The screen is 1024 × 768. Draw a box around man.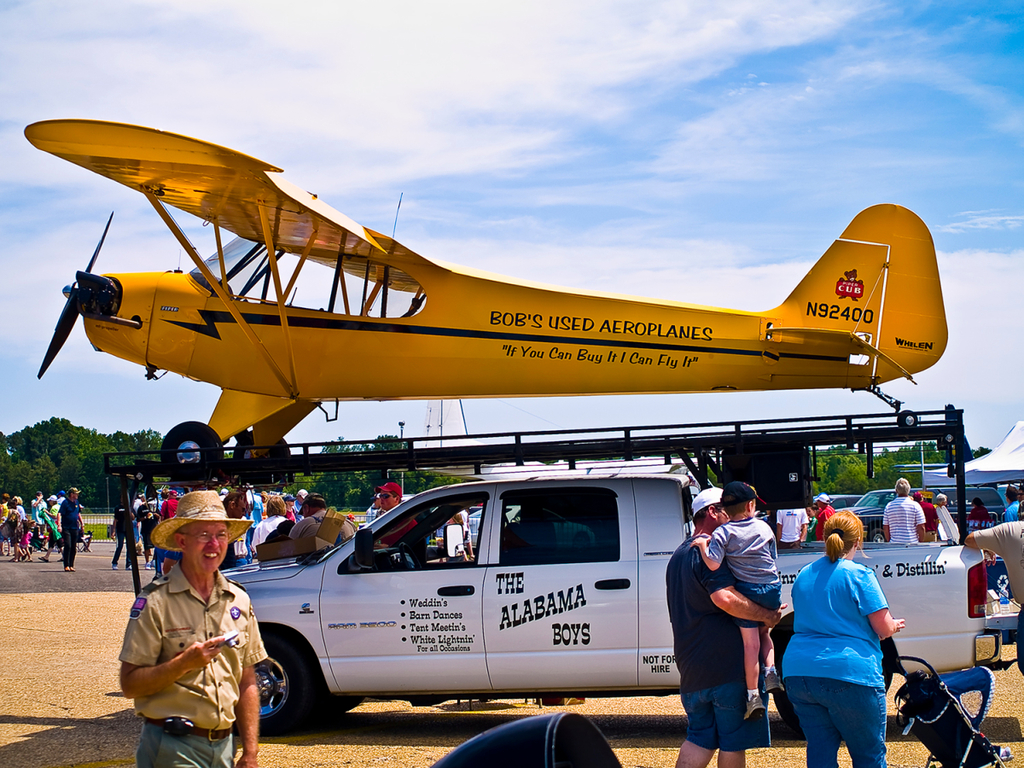
l=38, t=493, r=60, b=559.
